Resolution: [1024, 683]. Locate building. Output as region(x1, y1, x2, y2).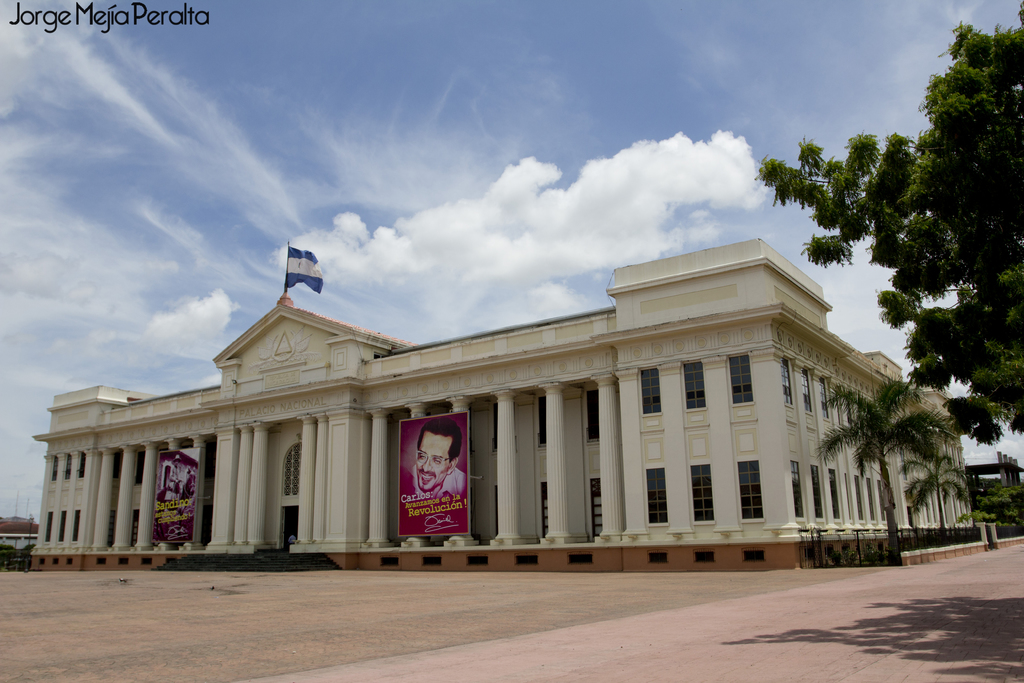
region(28, 236, 980, 570).
